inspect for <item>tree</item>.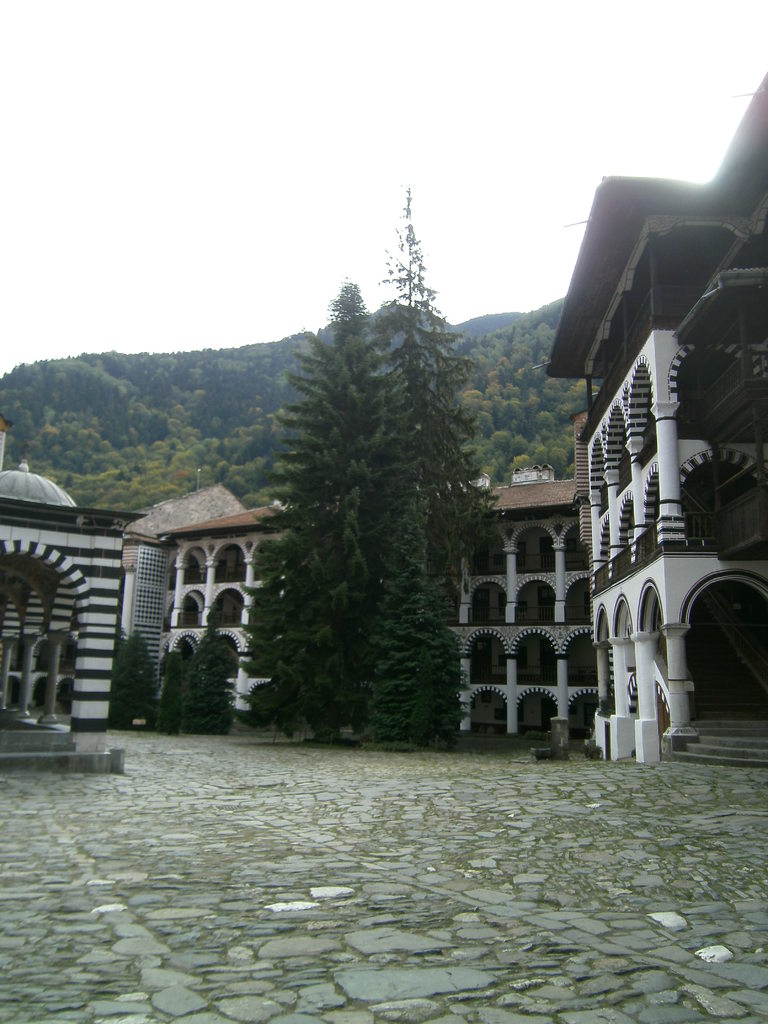
Inspection: 127, 409, 173, 447.
